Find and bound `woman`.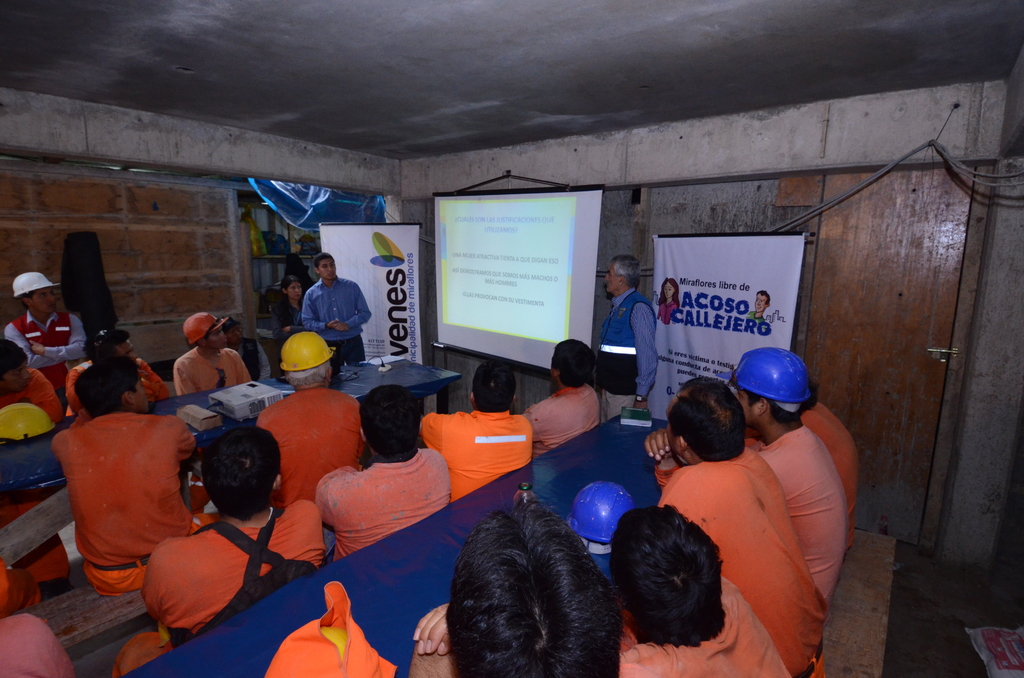
Bound: [x1=652, y1=275, x2=680, y2=324].
